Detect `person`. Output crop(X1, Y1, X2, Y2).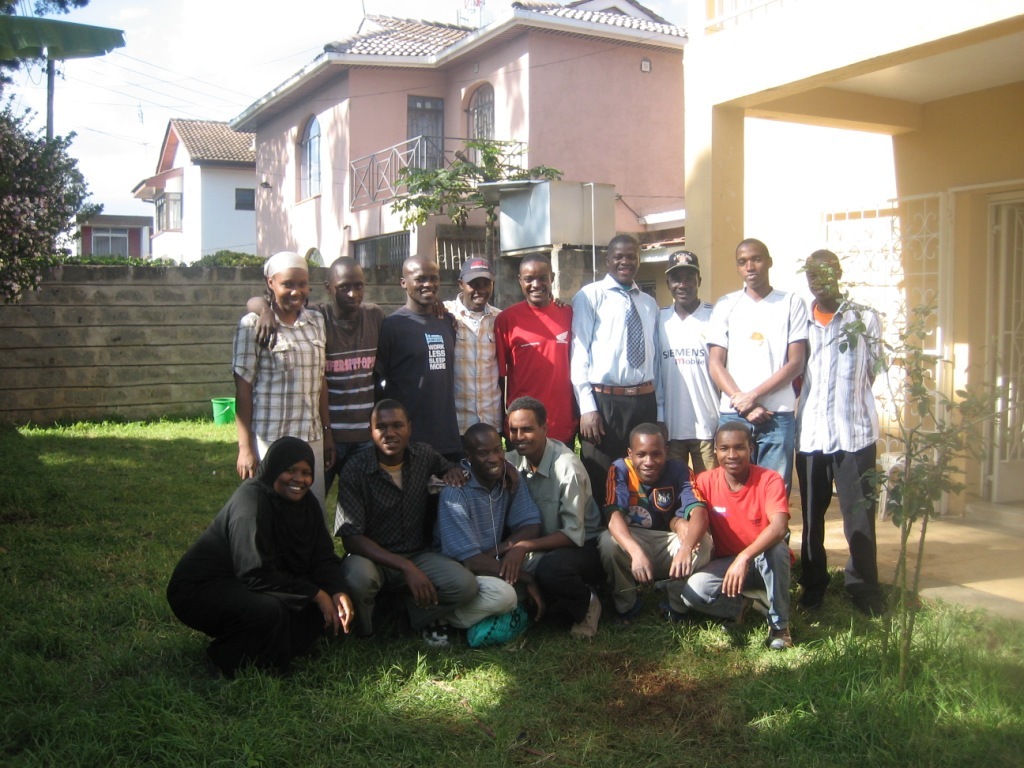
crop(497, 252, 579, 448).
